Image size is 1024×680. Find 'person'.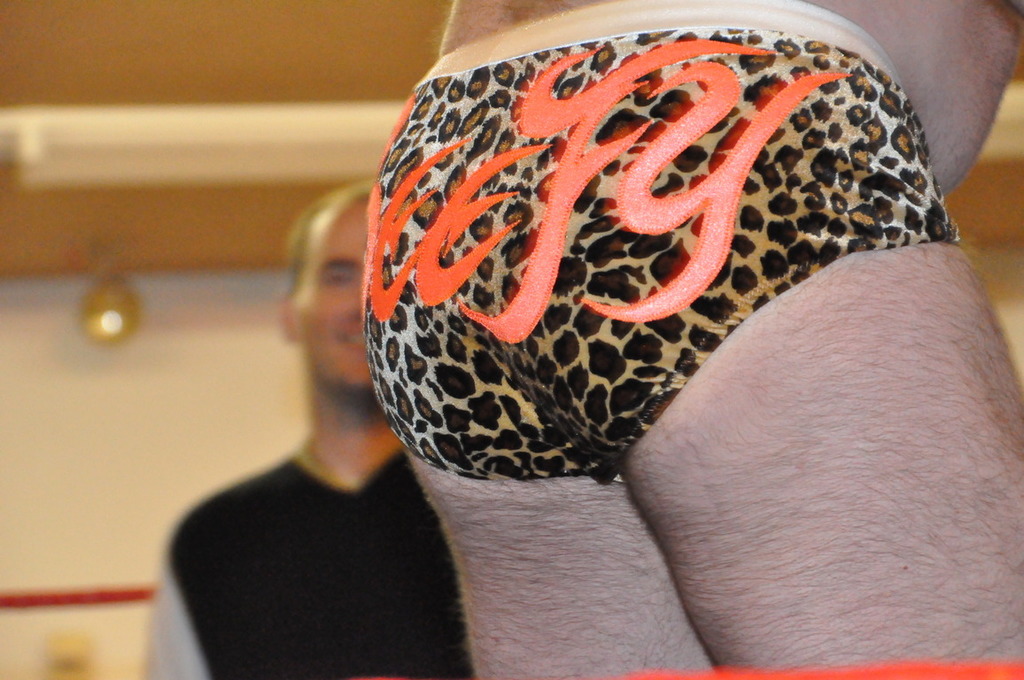
137/176/469/679.
